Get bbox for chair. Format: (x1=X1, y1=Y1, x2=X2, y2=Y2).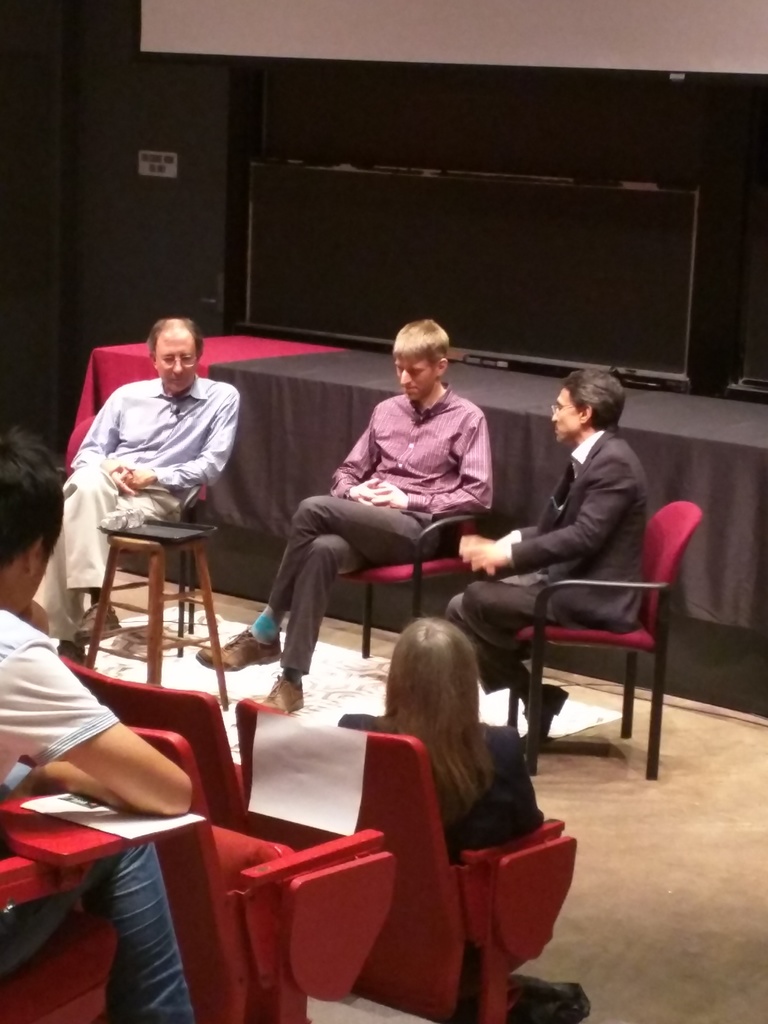
(x1=131, y1=481, x2=210, y2=659).
